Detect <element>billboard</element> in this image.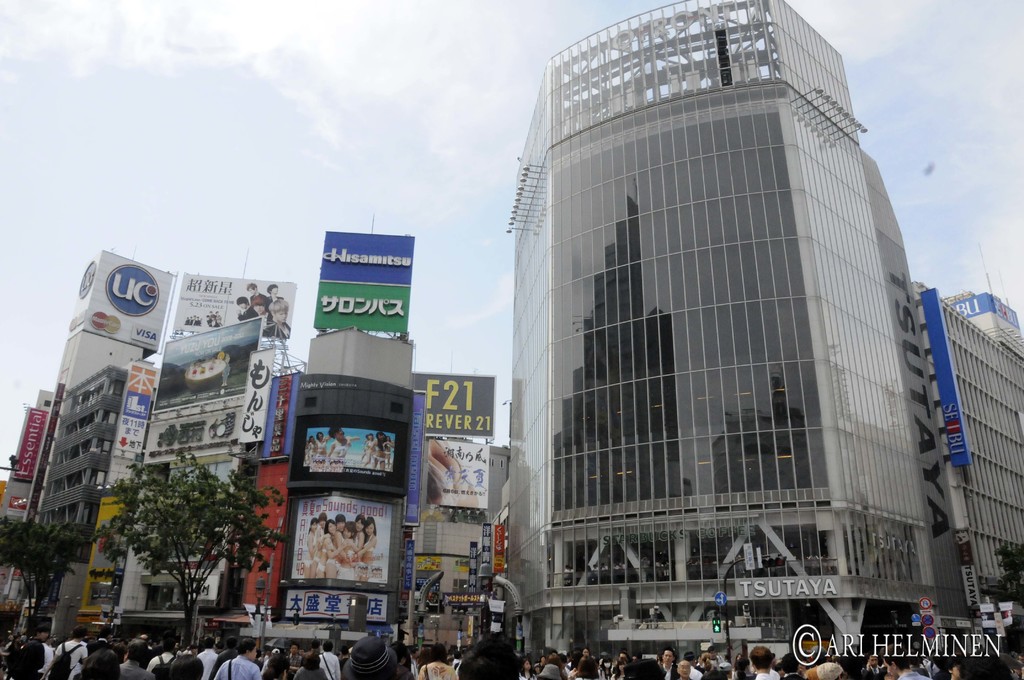
Detection: <box>8,410,47,480</box>.
